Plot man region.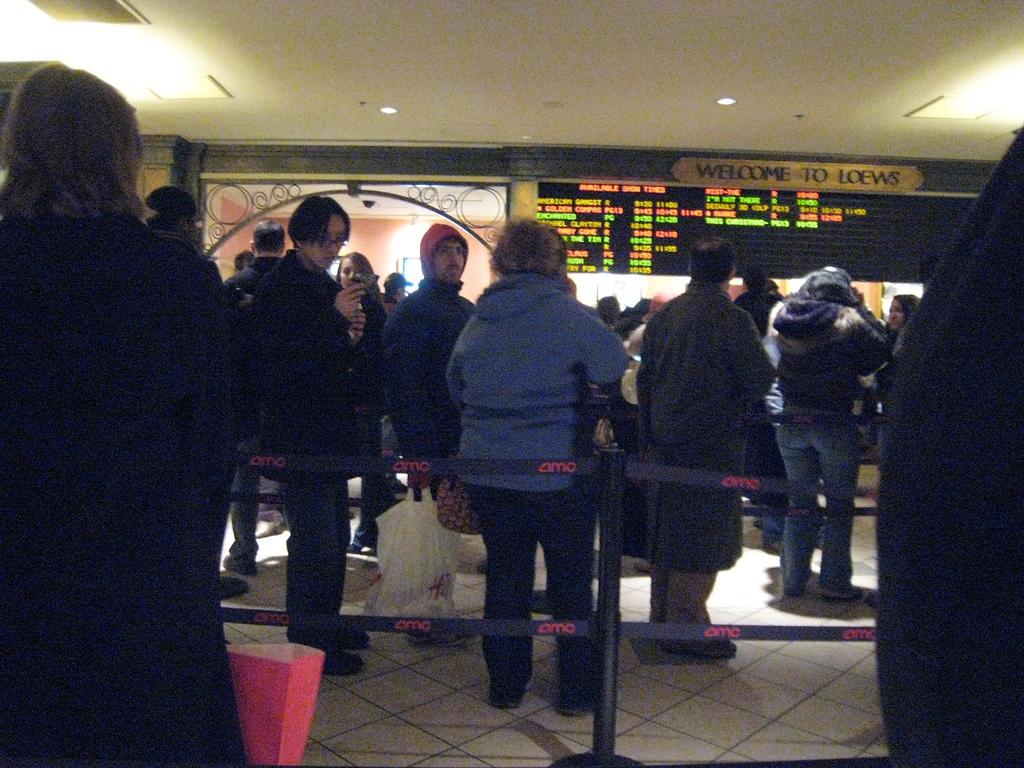
Plotted at {"x1": 776, "y1": 260, "x2": 895, "y2": 600}.
